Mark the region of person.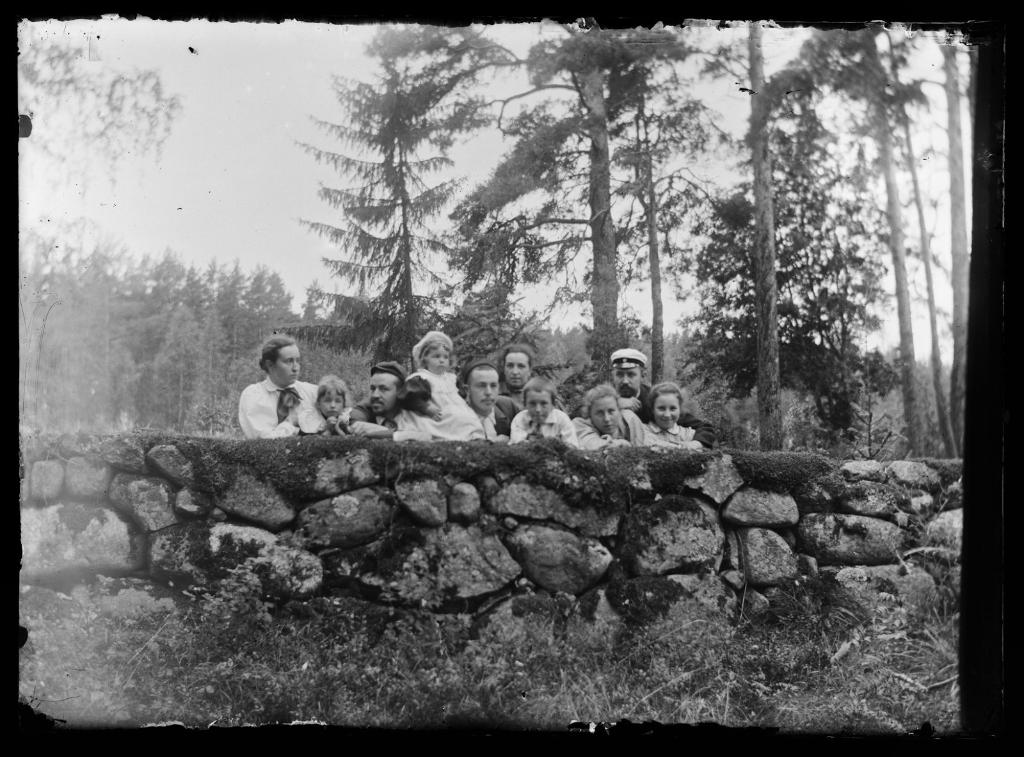
Region: select_region(511, 378, 573, 439).
